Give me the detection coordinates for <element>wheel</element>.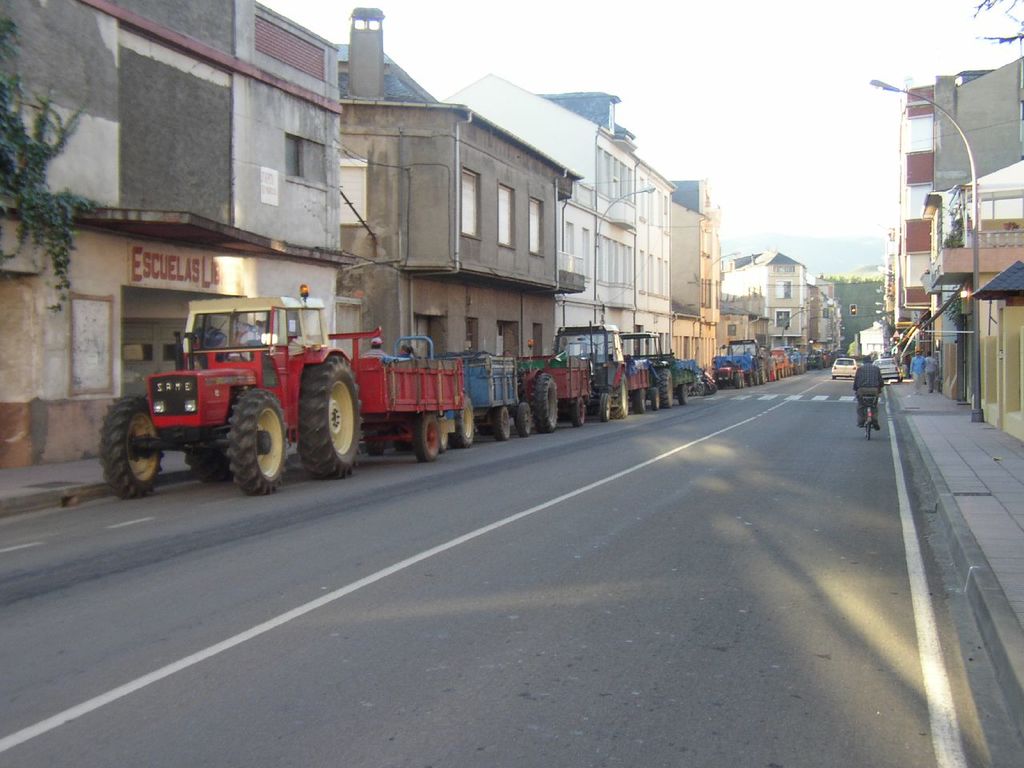
{"left": 409, "top": 414, "right": 438, "bottom": 464}.
